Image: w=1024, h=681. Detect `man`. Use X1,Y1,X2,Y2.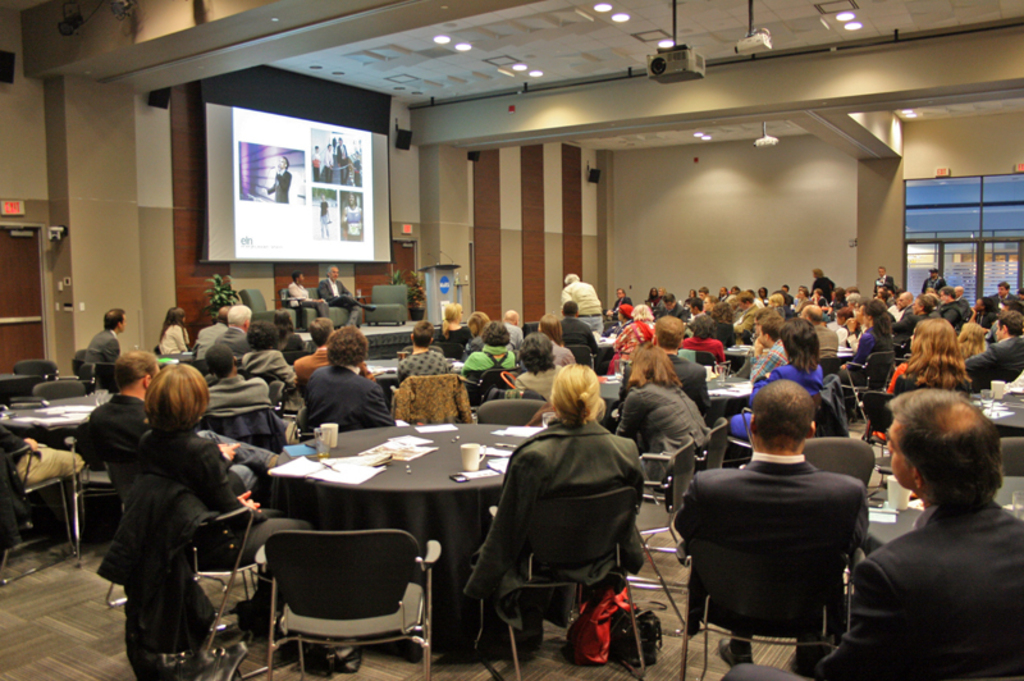
872,266,895,292.
